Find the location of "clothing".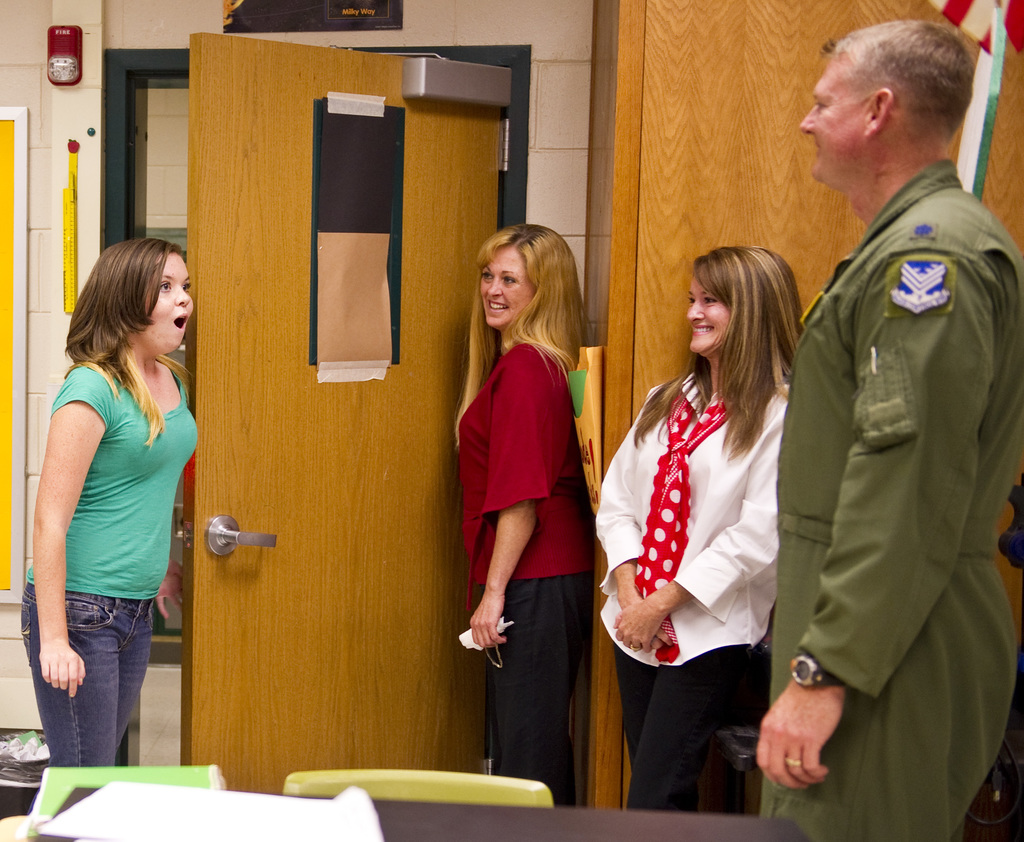
Location: 20/365/199/596.
